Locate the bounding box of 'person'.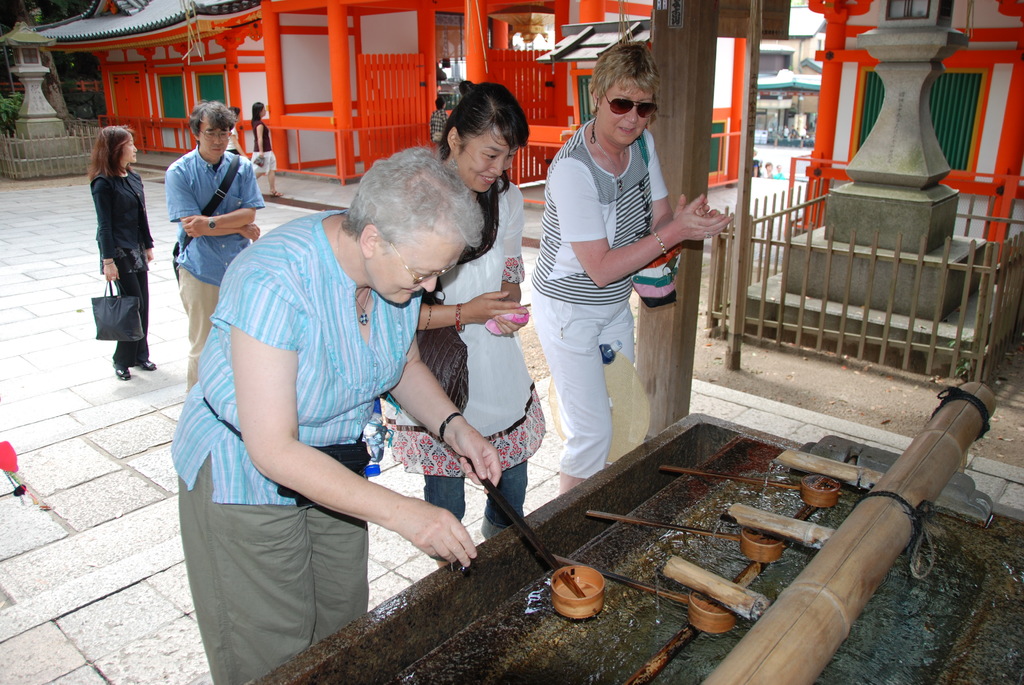
Bounding box: pyautogui.locateOnScreen(165, 104, 260, 397).
